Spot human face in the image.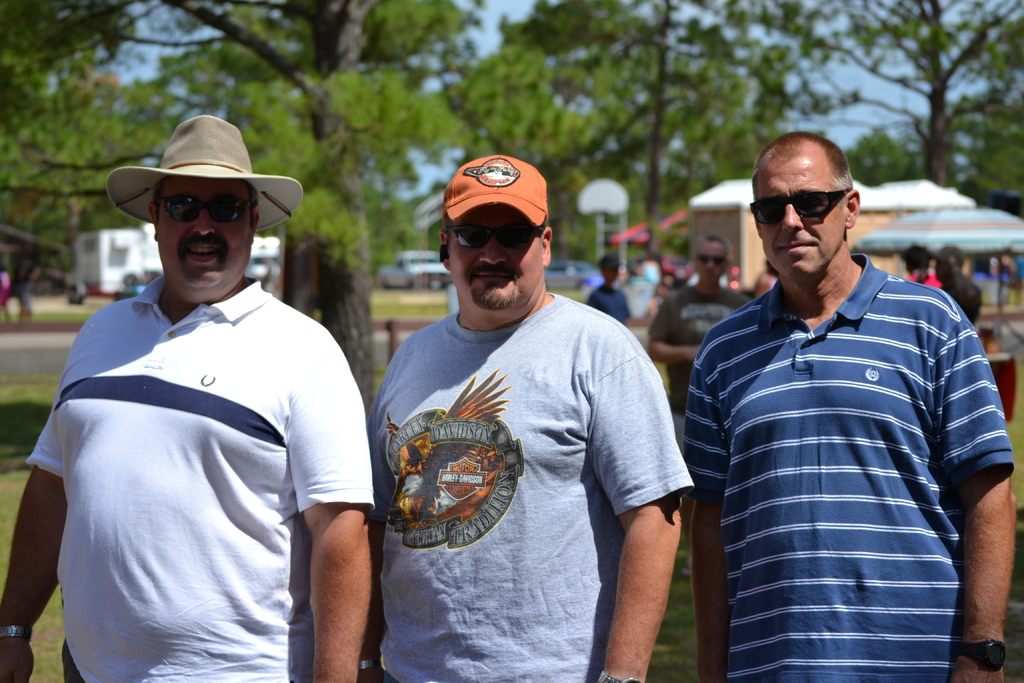
human face found at l=450, t=204, r=544, b=309.
